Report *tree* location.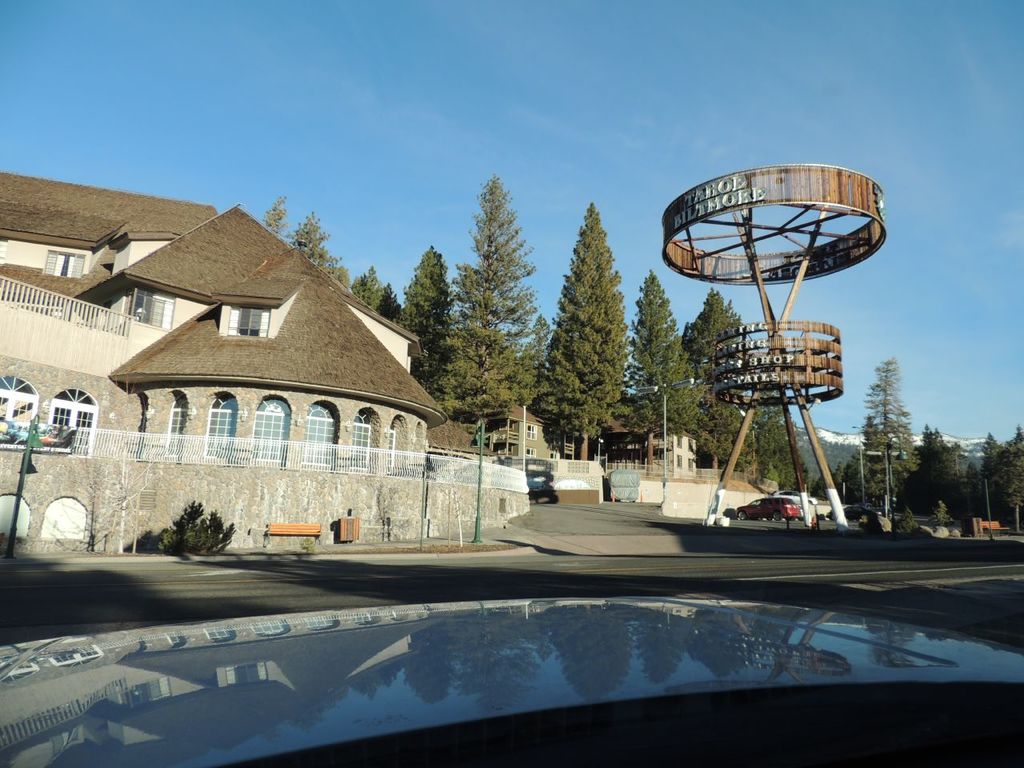
Report: rect(457, 171, 547, 414).
